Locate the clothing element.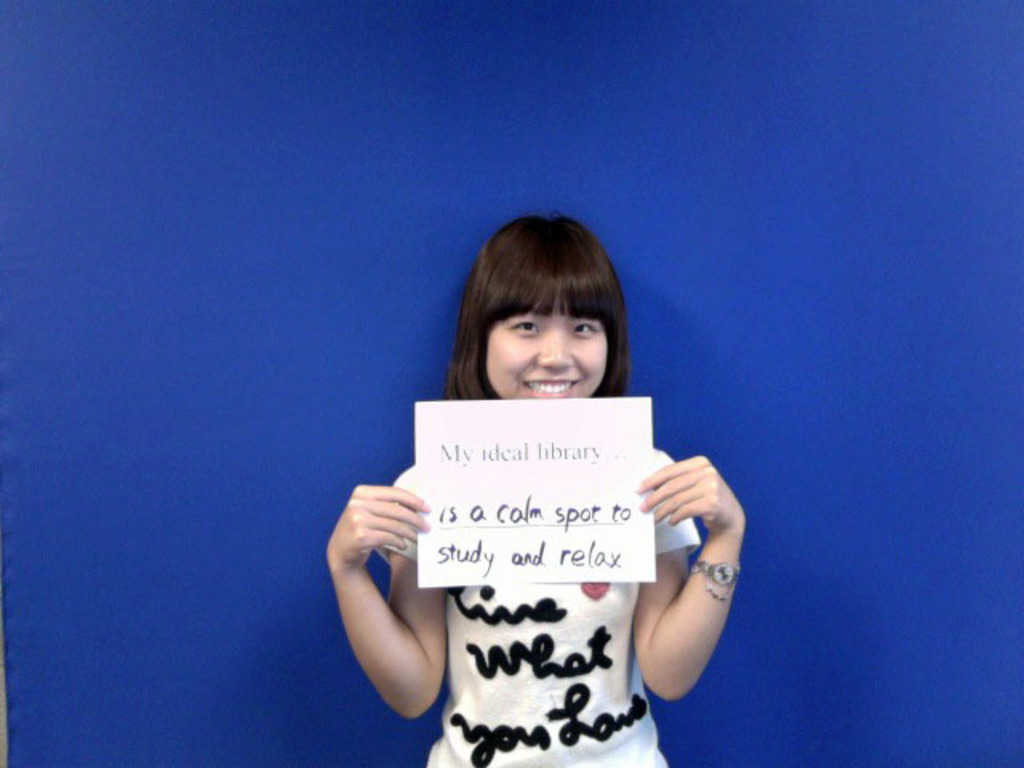
Element bbox: 354:341:706:767.
